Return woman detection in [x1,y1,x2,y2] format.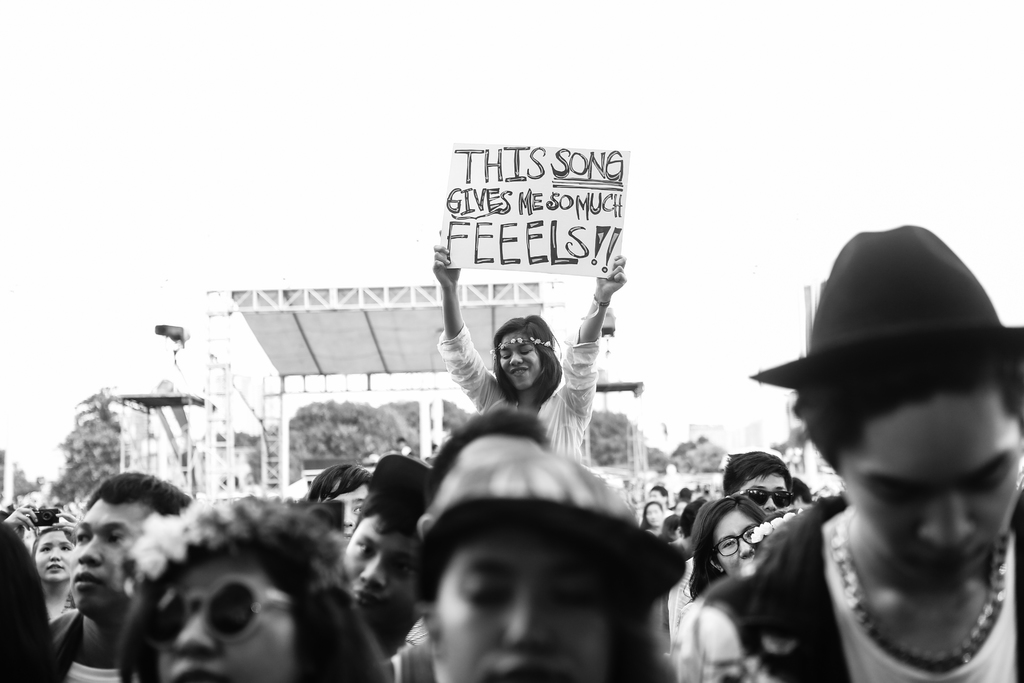
[636,503,666,532].
